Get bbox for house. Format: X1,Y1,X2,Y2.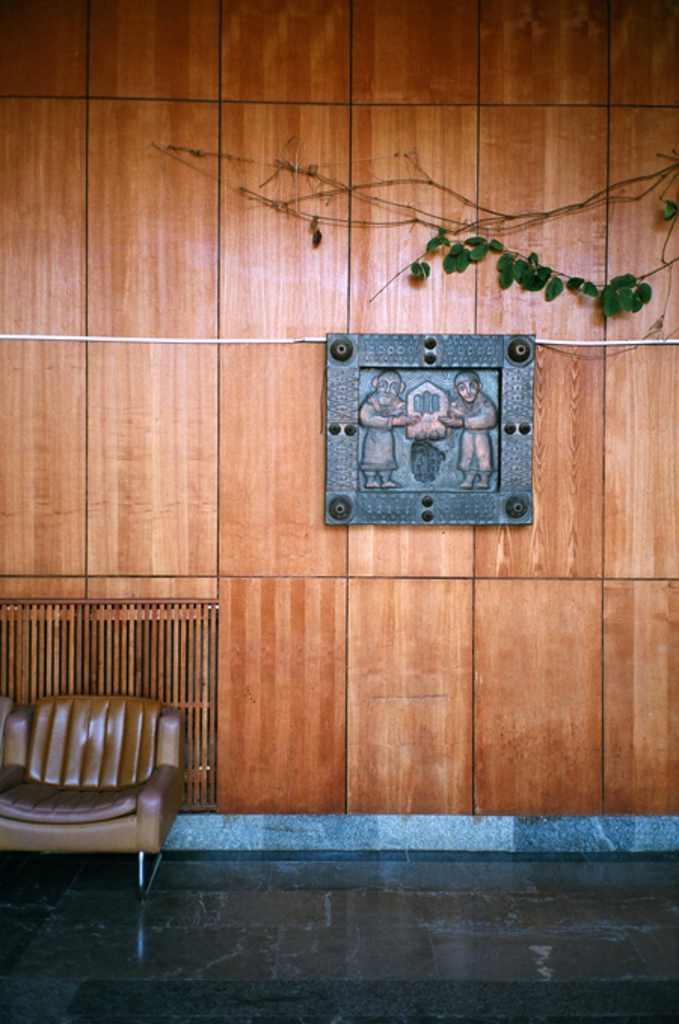
5,0,677,1022.
